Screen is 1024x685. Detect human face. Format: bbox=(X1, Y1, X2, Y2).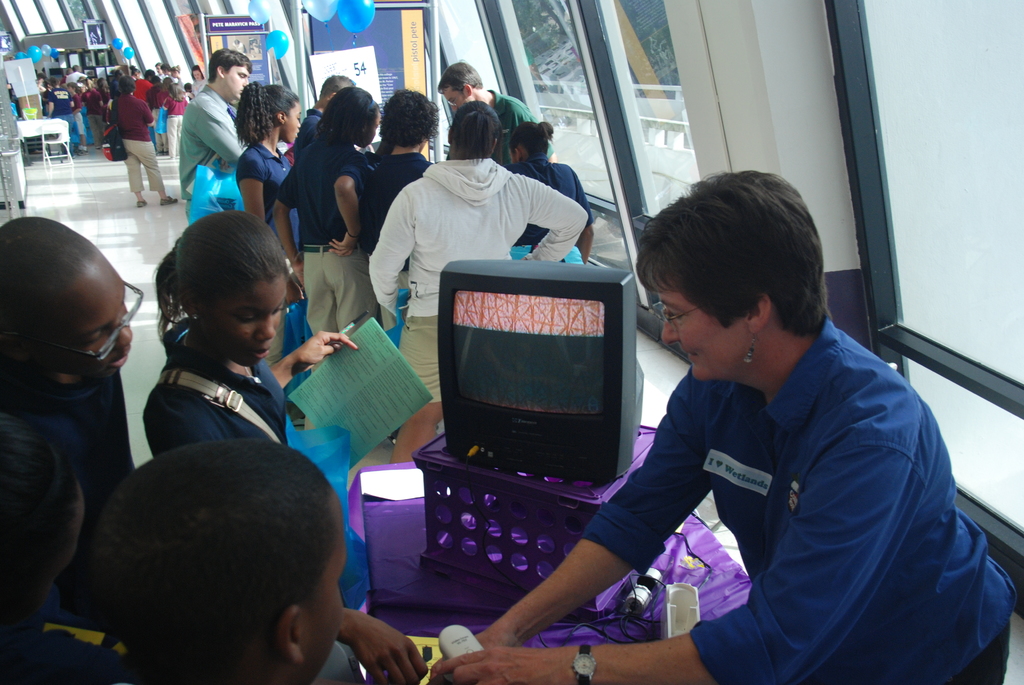
bbox=(299, 496, 348, 684).
